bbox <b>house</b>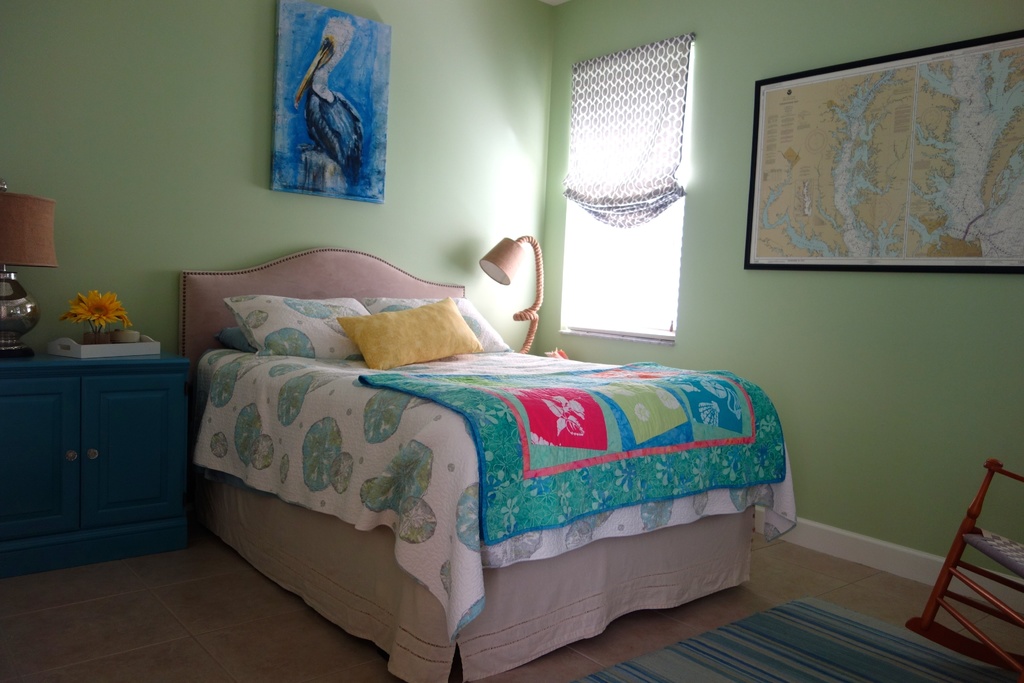
<region>1, 0, 1023, 682</region>
